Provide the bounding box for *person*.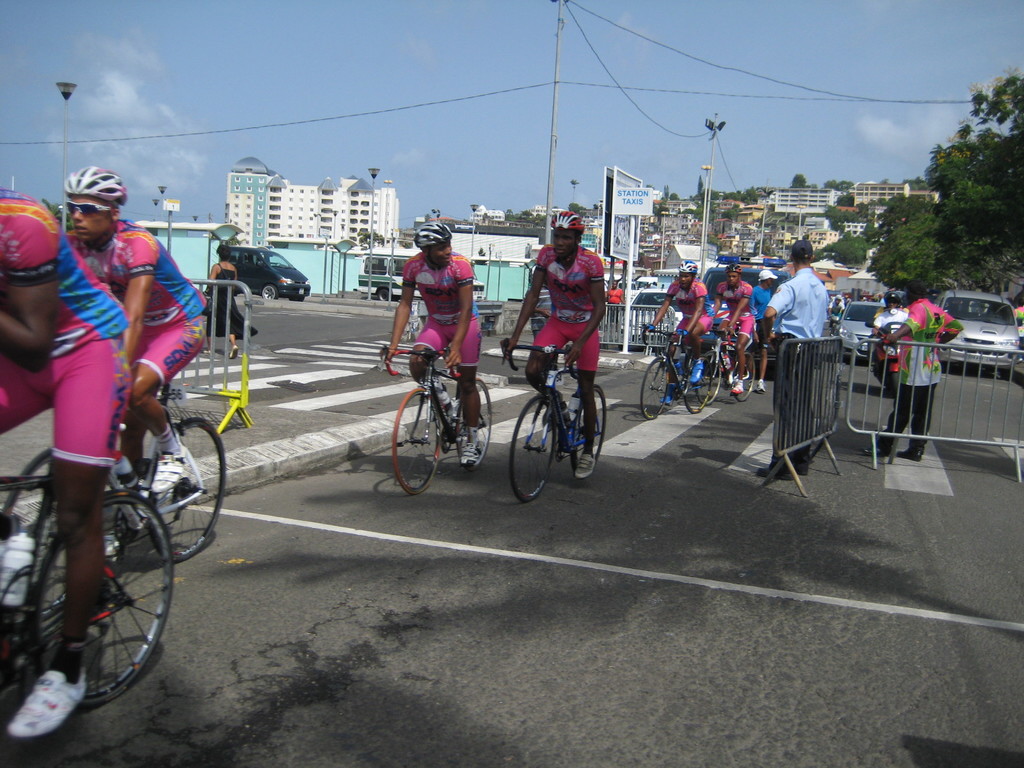
645,260,714,404.
